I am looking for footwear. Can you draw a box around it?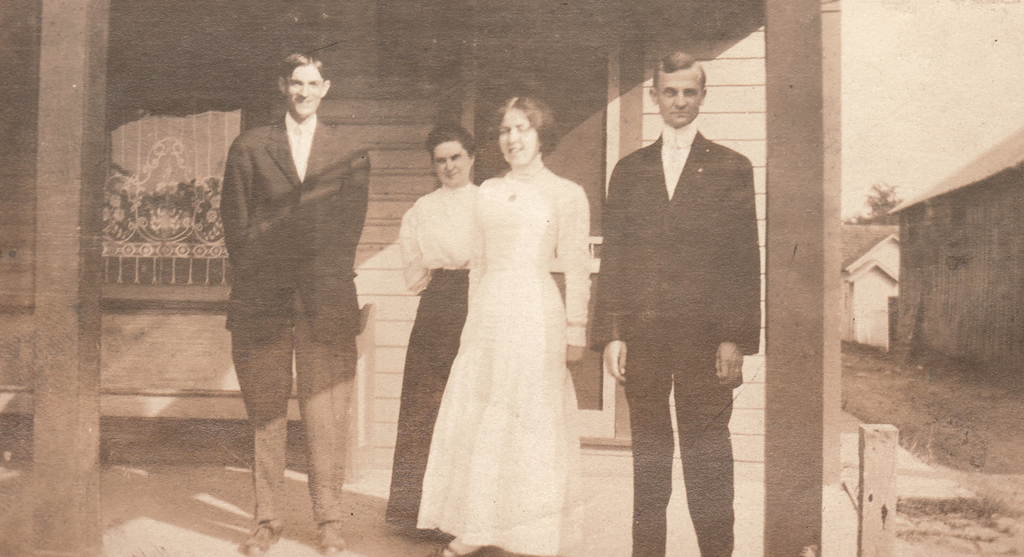
Sure, the bounding box is bbox=(425, 540, 485, 556).
